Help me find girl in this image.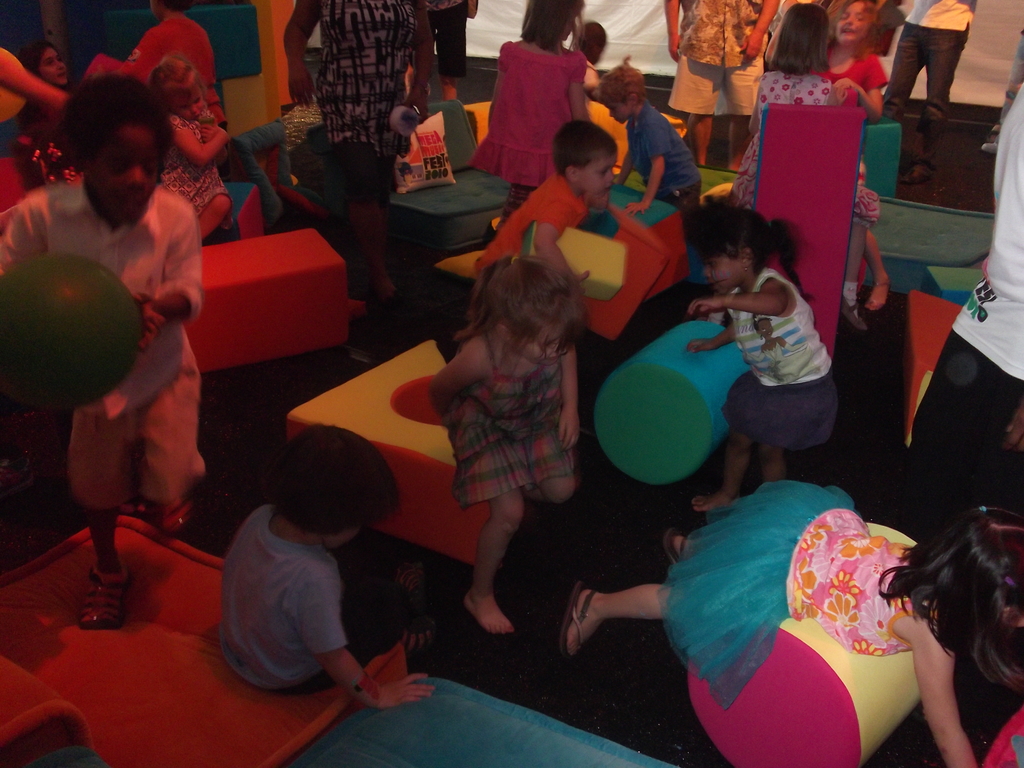
Found it: (left=821, top=0, right=893, bottom=313).
